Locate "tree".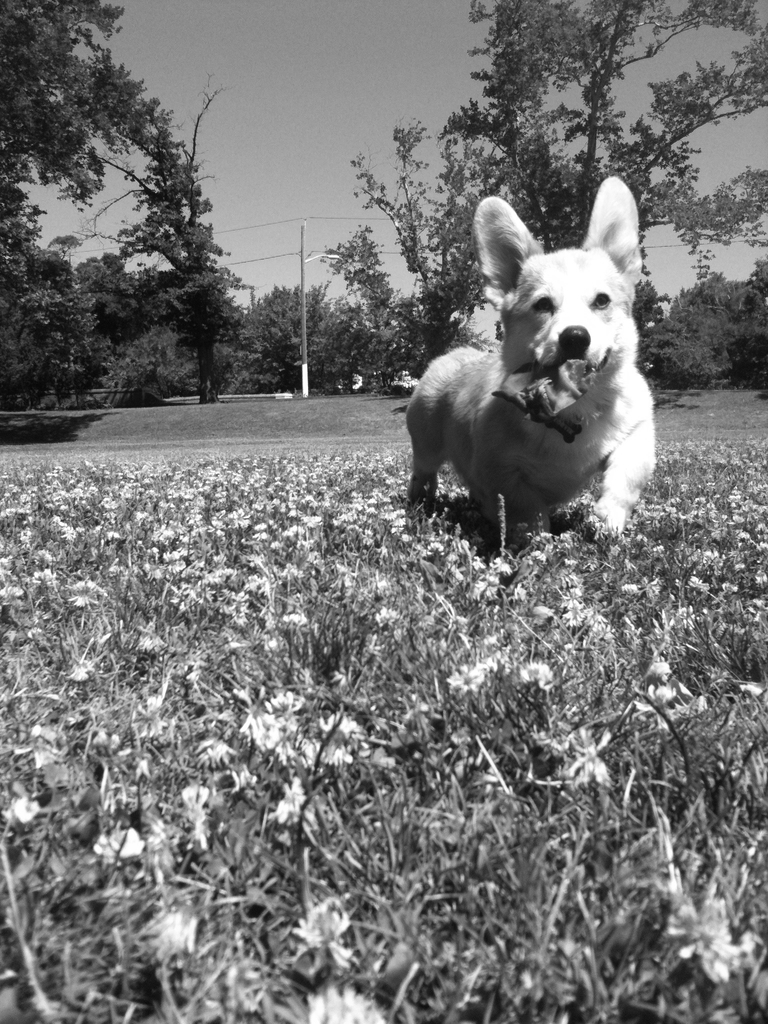
Bounding box: (left=0, top=1, right=128, bottom=406).
